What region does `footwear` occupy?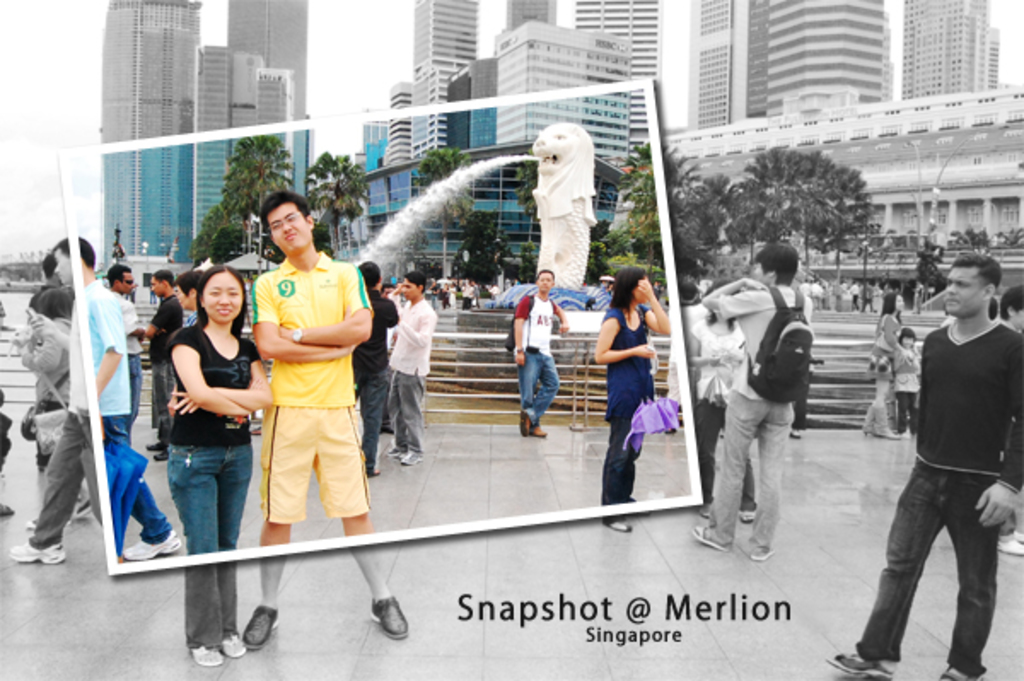
[529, 423, 548, 442].
